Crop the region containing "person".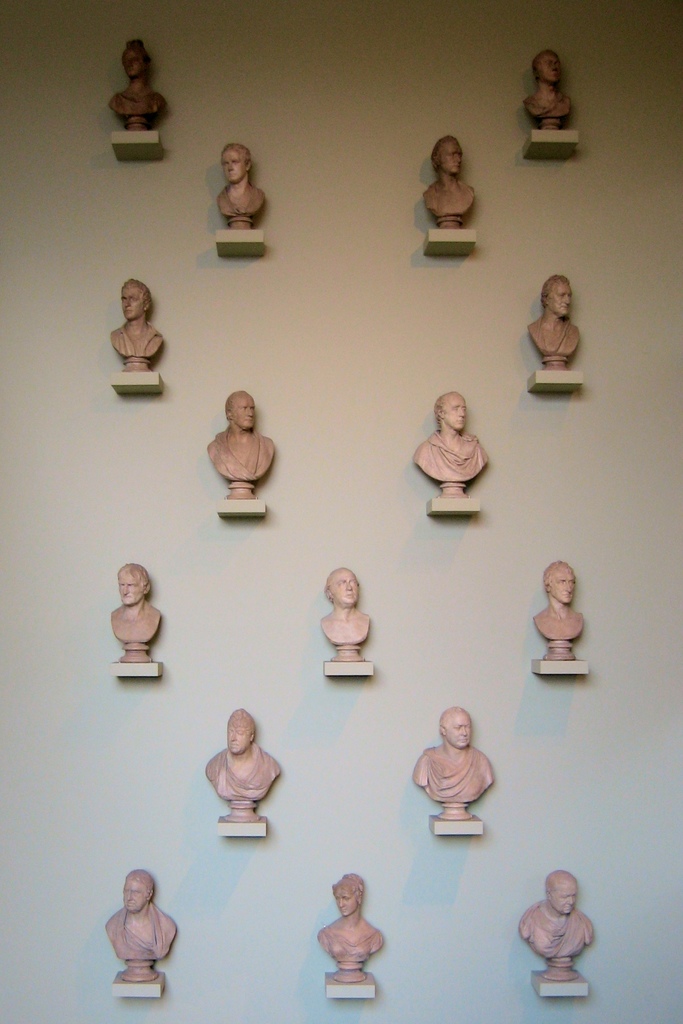
Crop region: select_region(100, 871, 178, 998).
